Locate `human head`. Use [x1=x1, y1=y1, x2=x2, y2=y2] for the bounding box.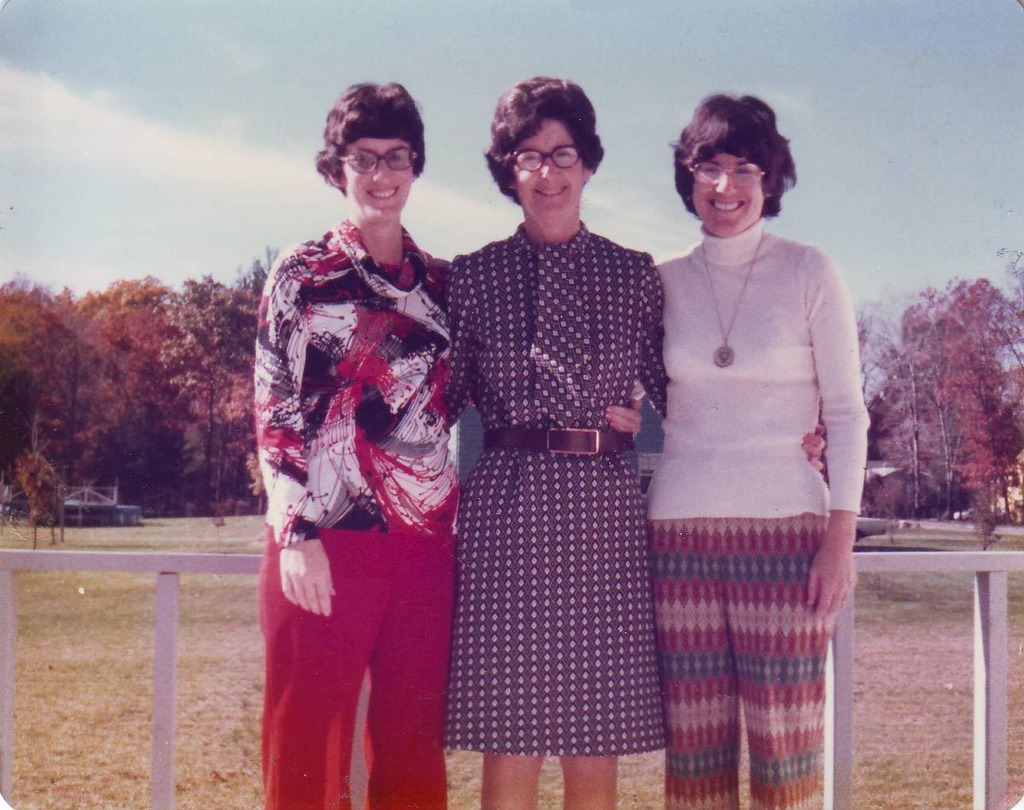
[x1=671, y1=95, x2=796, y2=240].
